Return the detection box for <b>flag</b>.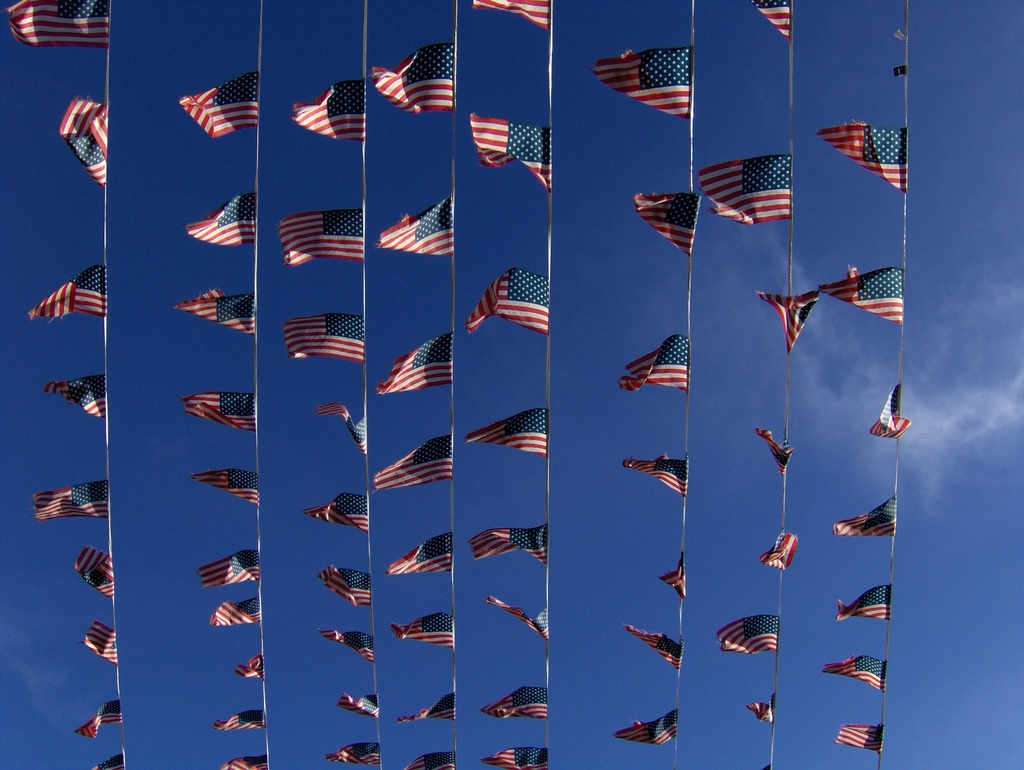
x1=46 y1=371 x2=111 y2=425.
